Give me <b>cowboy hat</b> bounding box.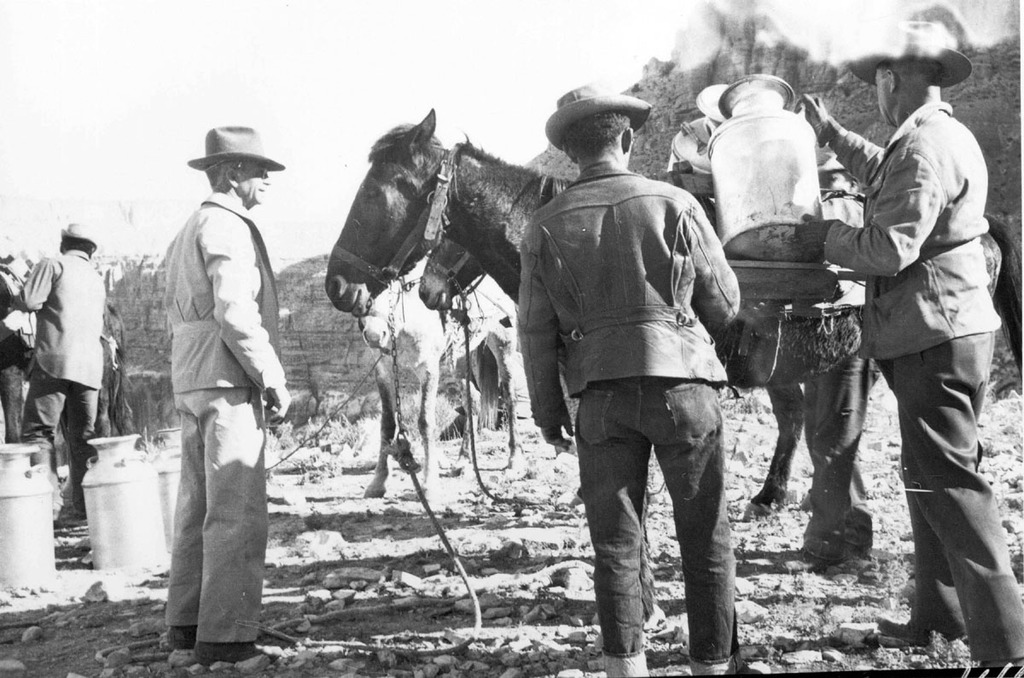
pyautogui.locateOnScreen(12, 245, 40, 265).
